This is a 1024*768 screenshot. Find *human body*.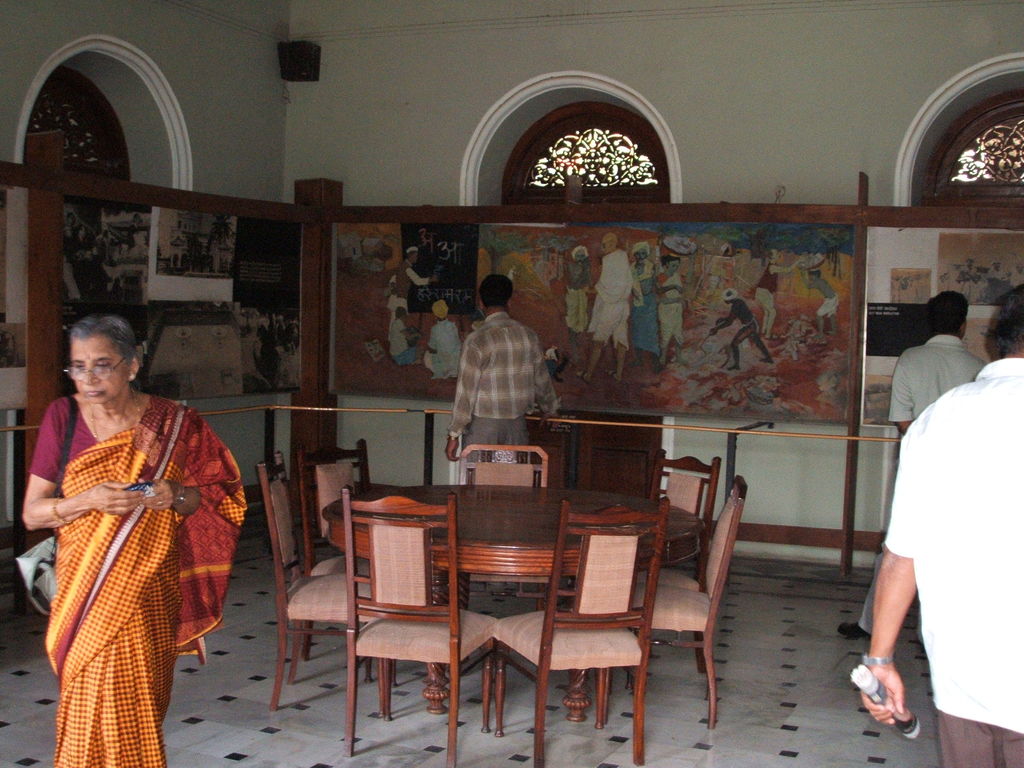
Bounding box: x1=558 y1=264 x2=595 y2=362.
